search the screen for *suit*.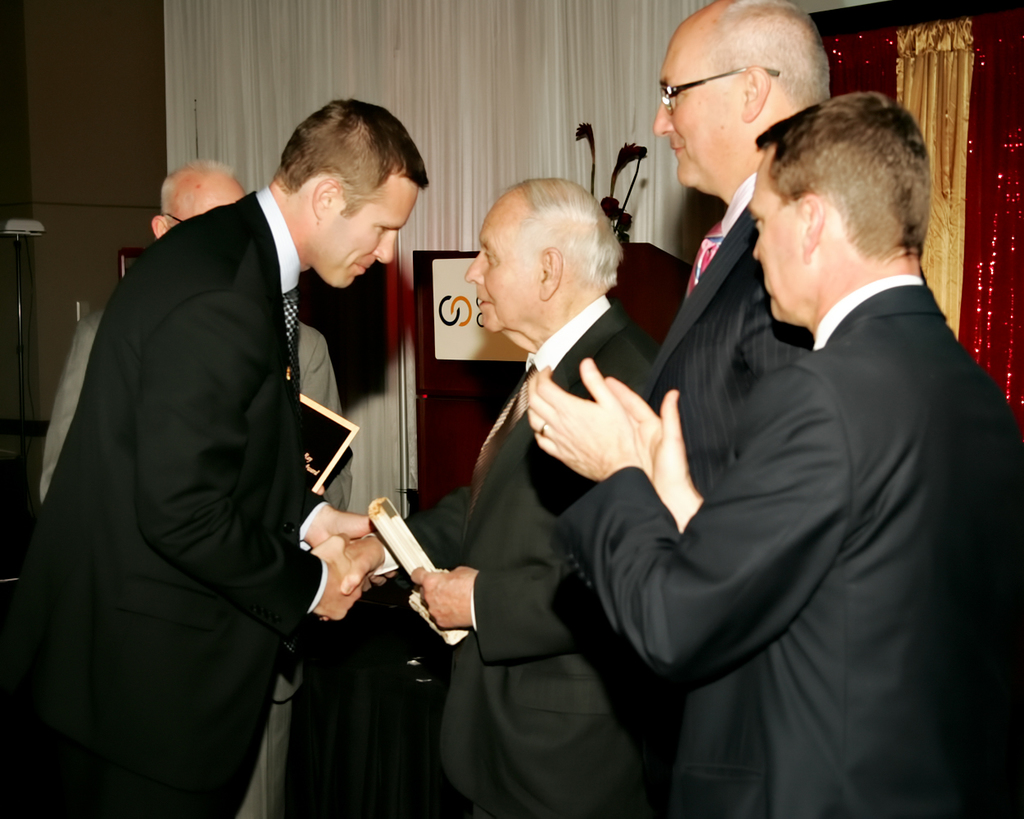
Found at 635 172 815 818.
